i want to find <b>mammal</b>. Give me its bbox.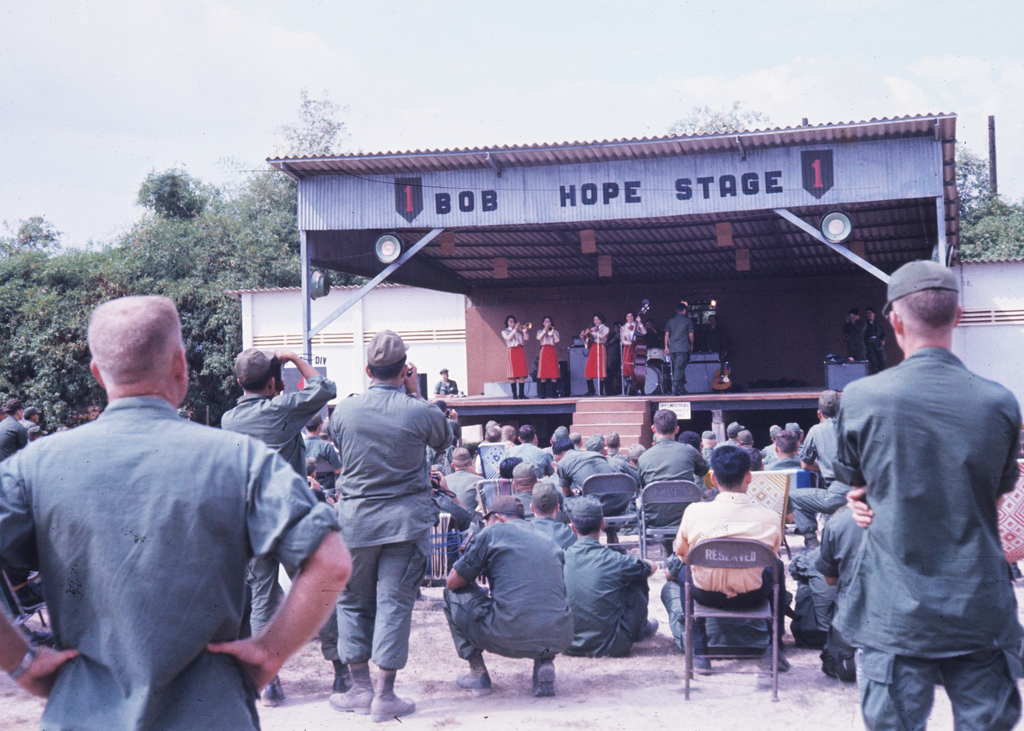
x1=701 y1=314 x2=725 y2=356.
